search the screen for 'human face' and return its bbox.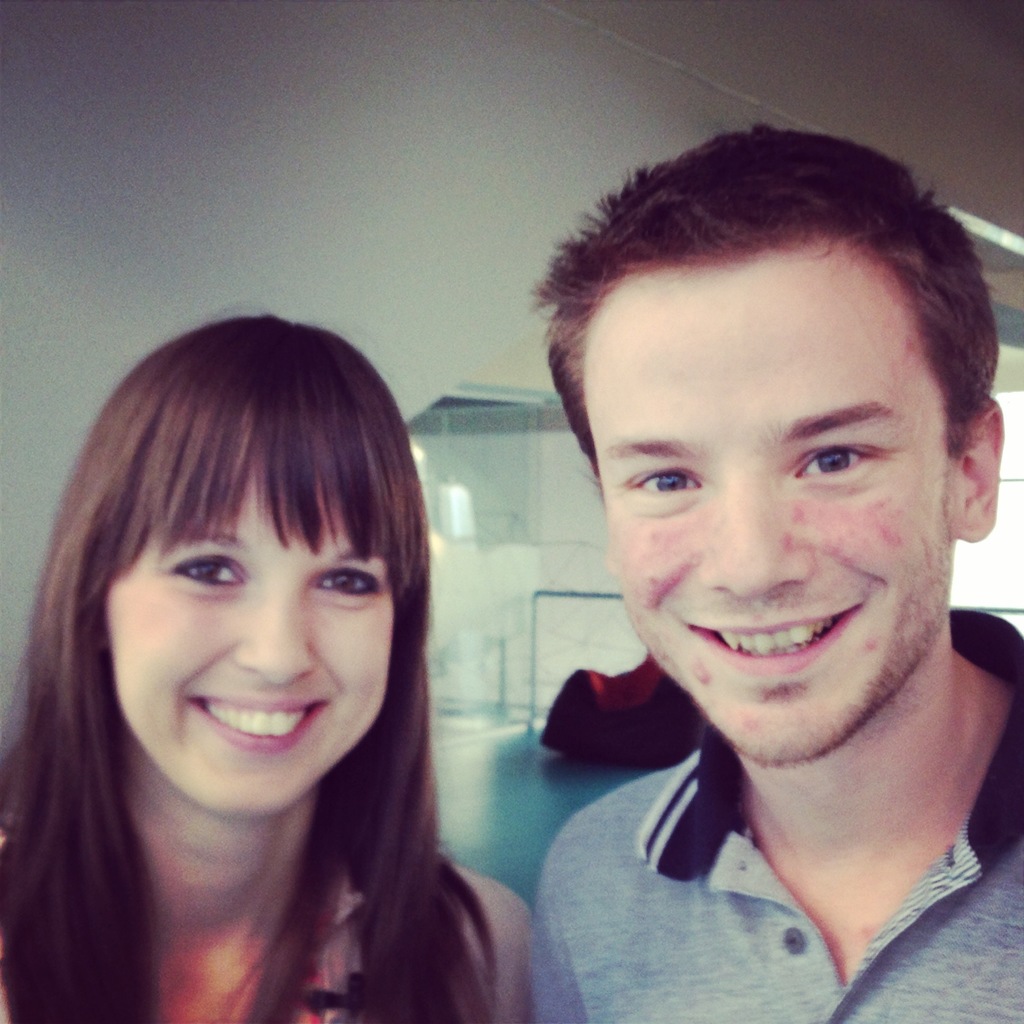
Found: region(584, 262, 949, 757).
